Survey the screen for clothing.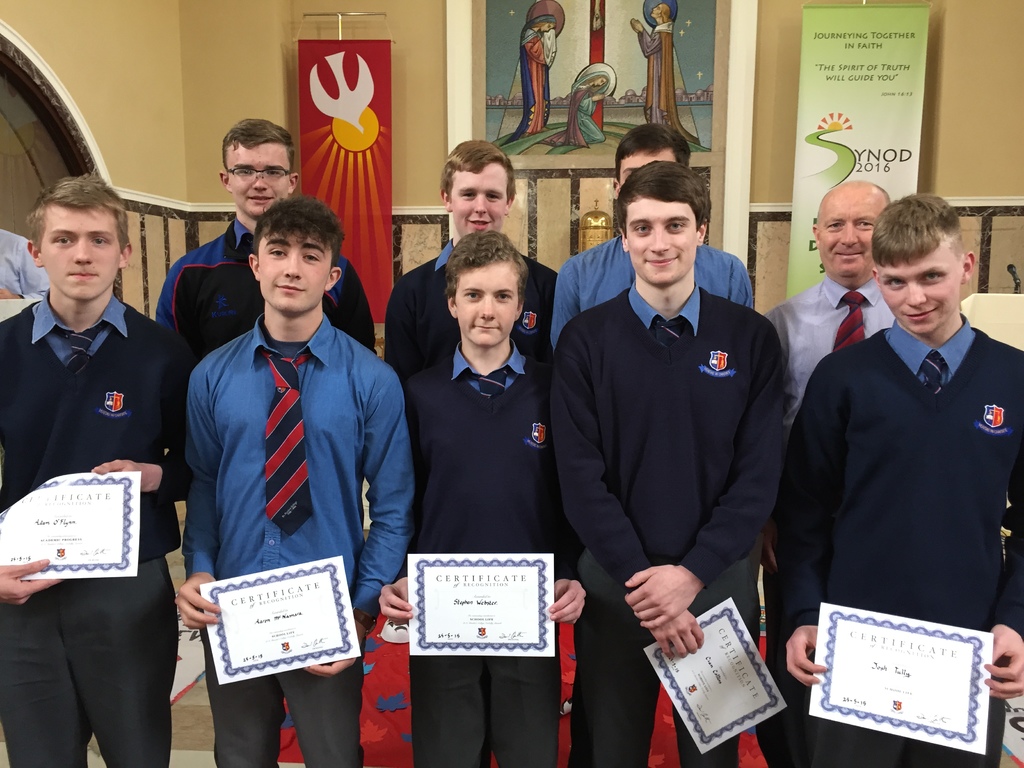
Survey found: <bbox>765, 277, 897, 767</bbox>.
